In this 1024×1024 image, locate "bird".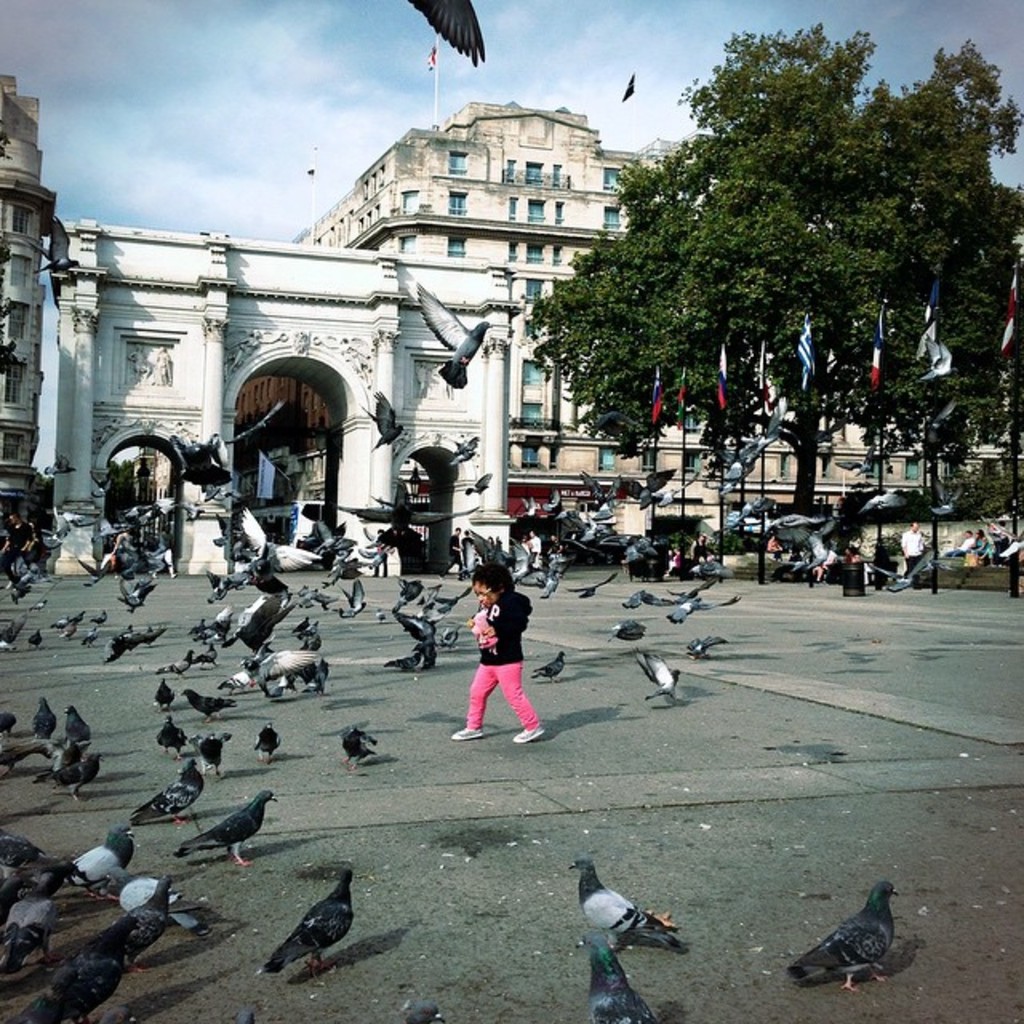
Bounding box: left=251, top=718, right=283, bottom=762.
